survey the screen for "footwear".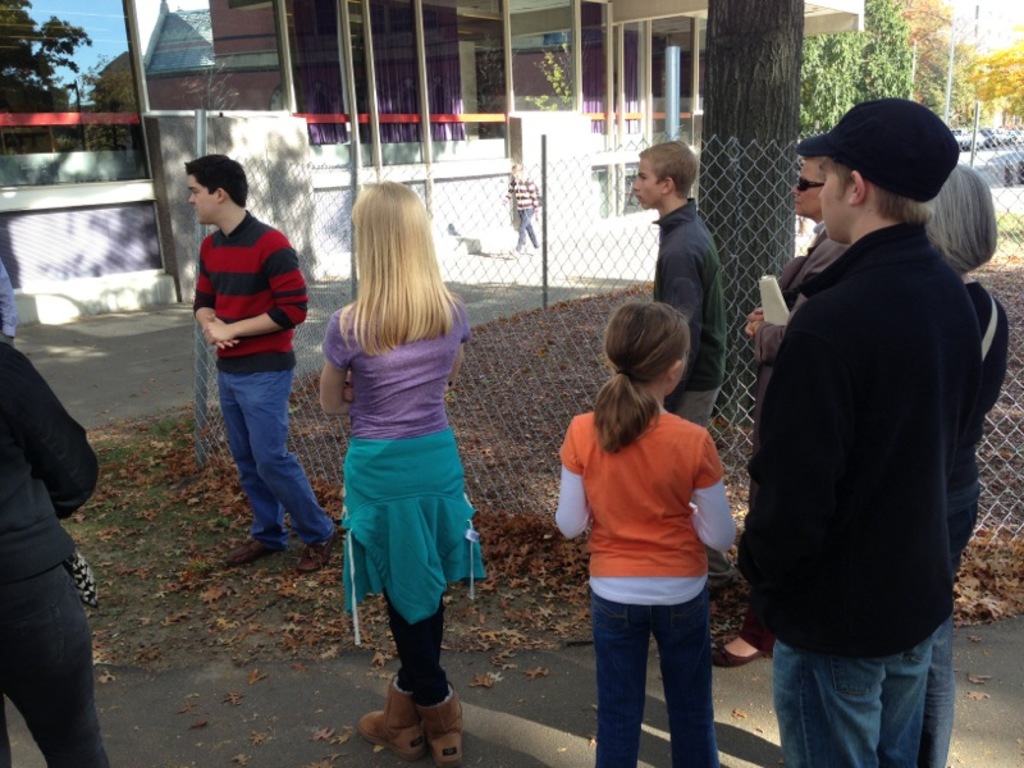
Survey found: (left=223, top=538, right=273, bottom=566).
